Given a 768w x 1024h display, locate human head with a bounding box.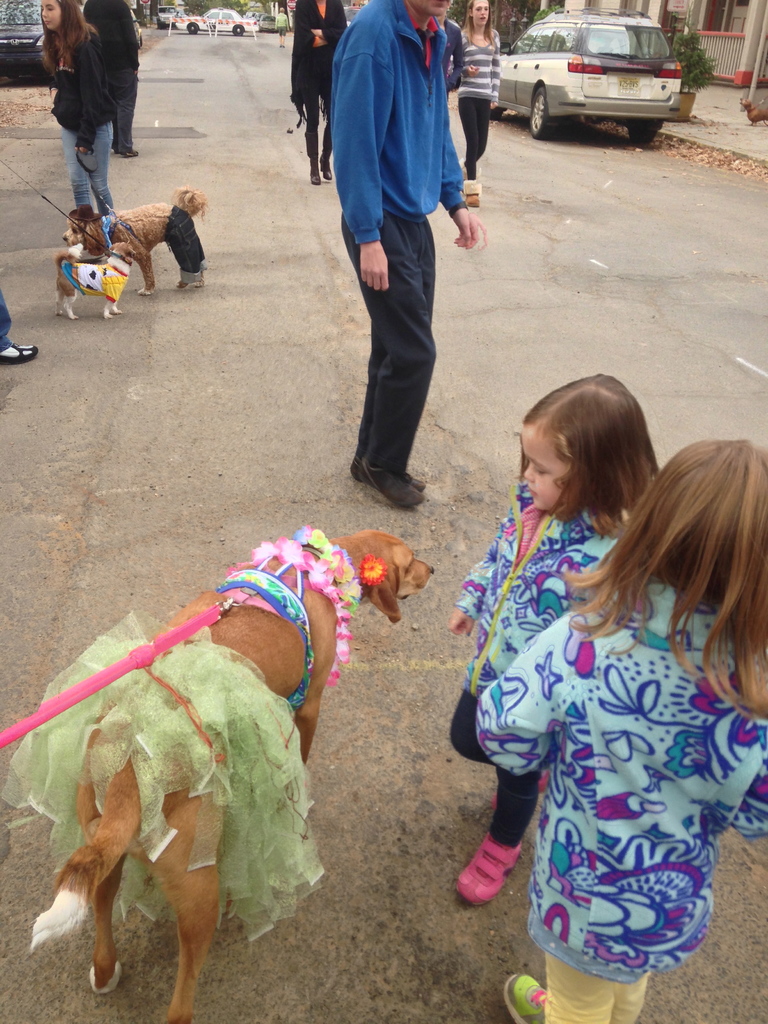
Located: region(34, 0, 74, 30).
